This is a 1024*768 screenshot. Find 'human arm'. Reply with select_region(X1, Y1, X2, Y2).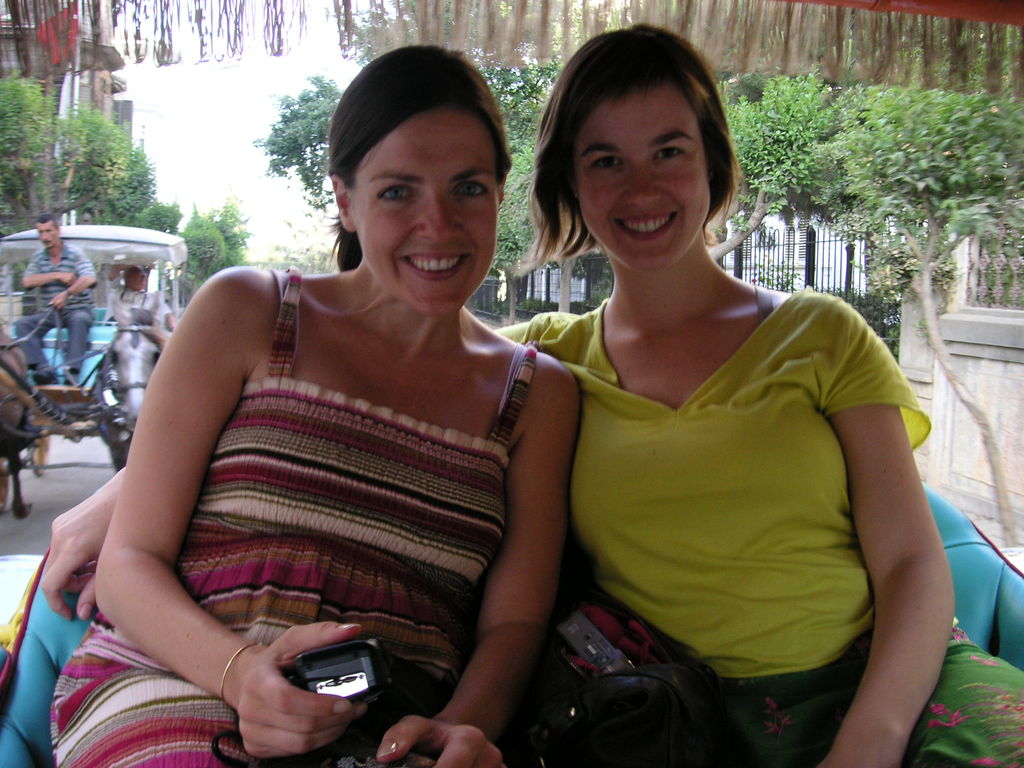
select_region(372, 366, 588, 767).
